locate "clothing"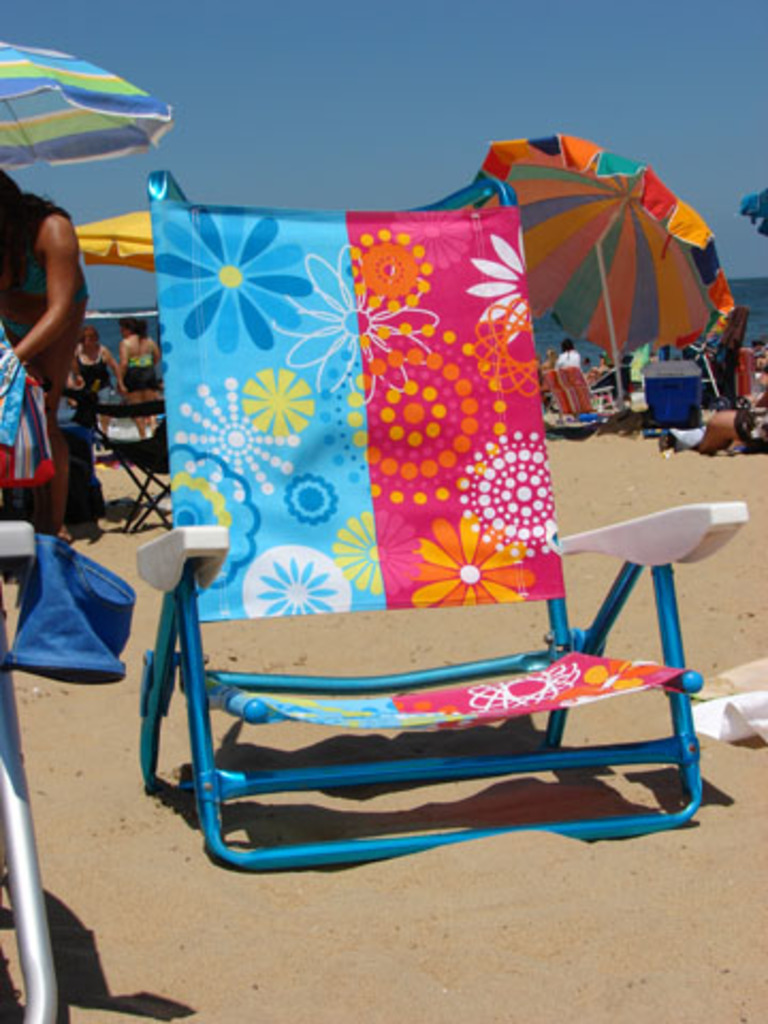
<region>553, 348, 582, 367</region>
